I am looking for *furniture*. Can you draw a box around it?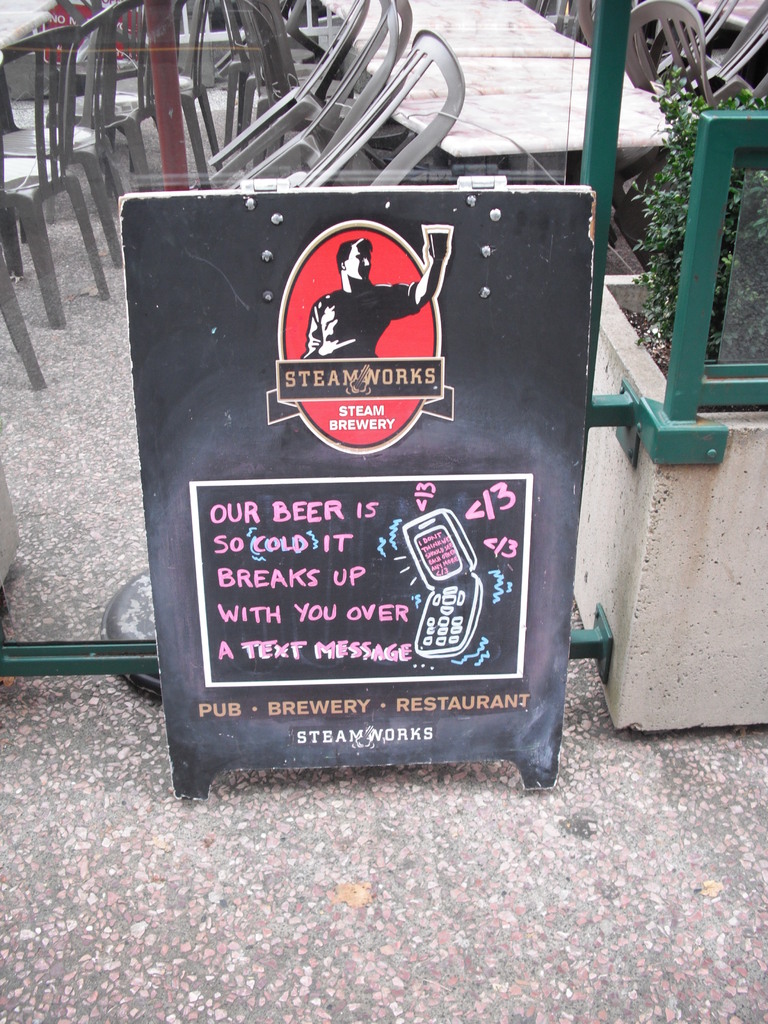
Sure, the bounding box is [0,0,466,386].
